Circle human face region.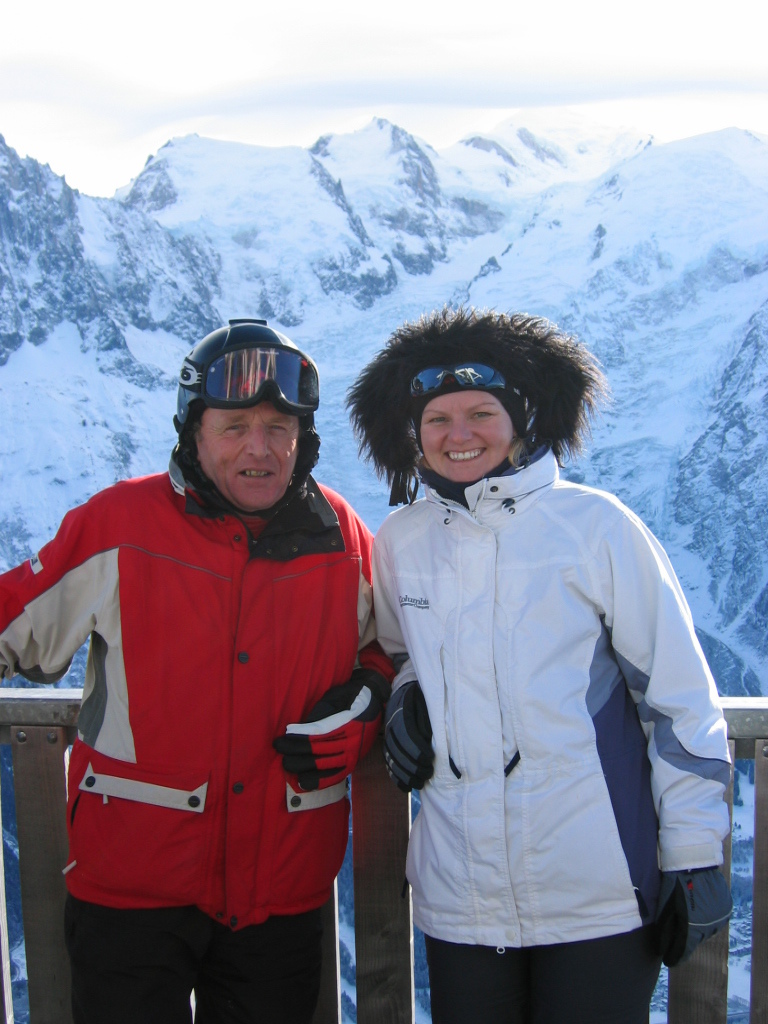
Region: BBox(418, 388, 516, 482).
